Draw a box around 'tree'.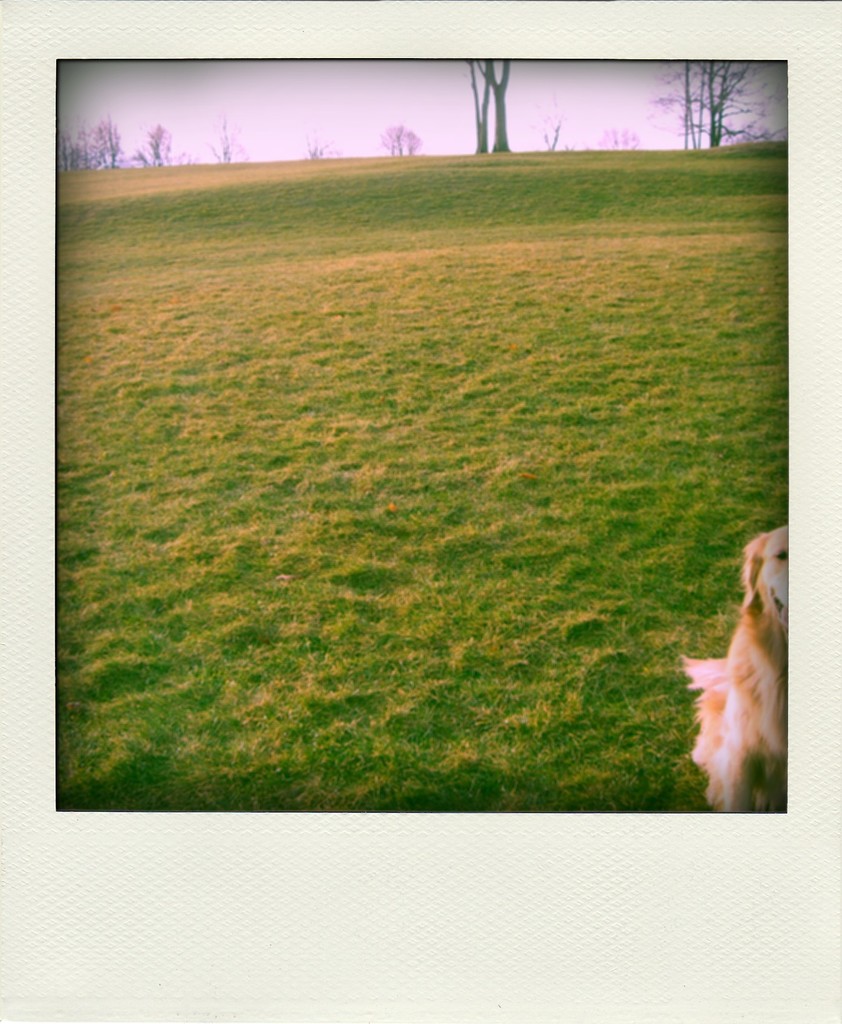
region(306, 130, 342, 156).
